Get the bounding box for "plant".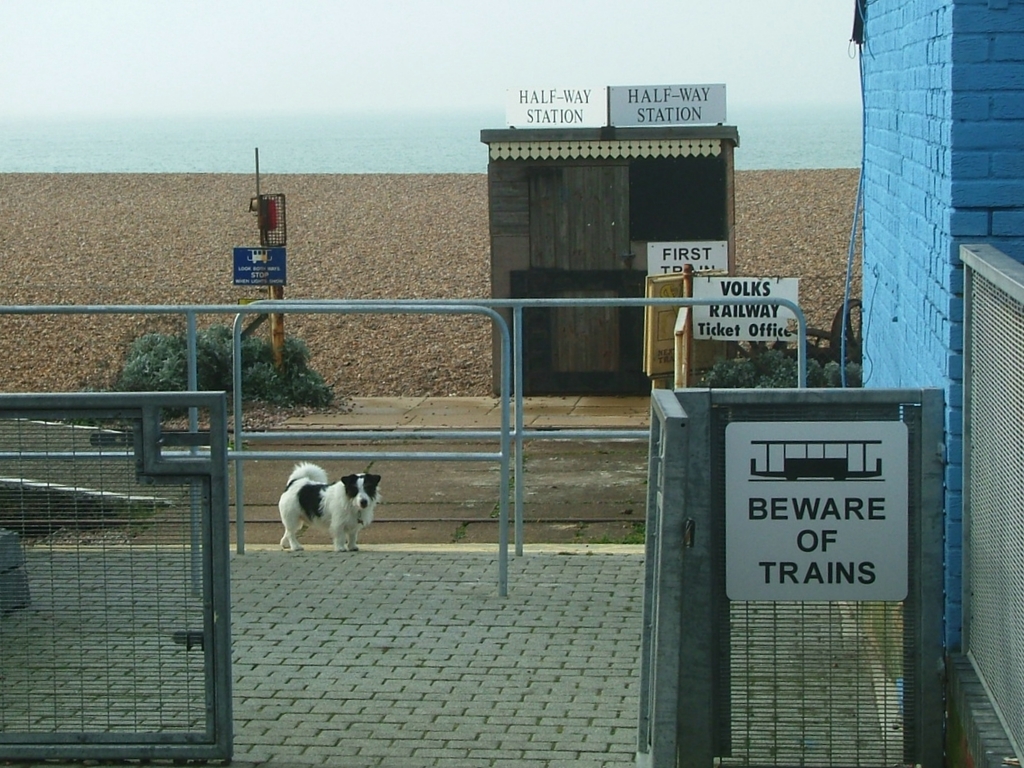
locate(689, 346, 863, 387).
